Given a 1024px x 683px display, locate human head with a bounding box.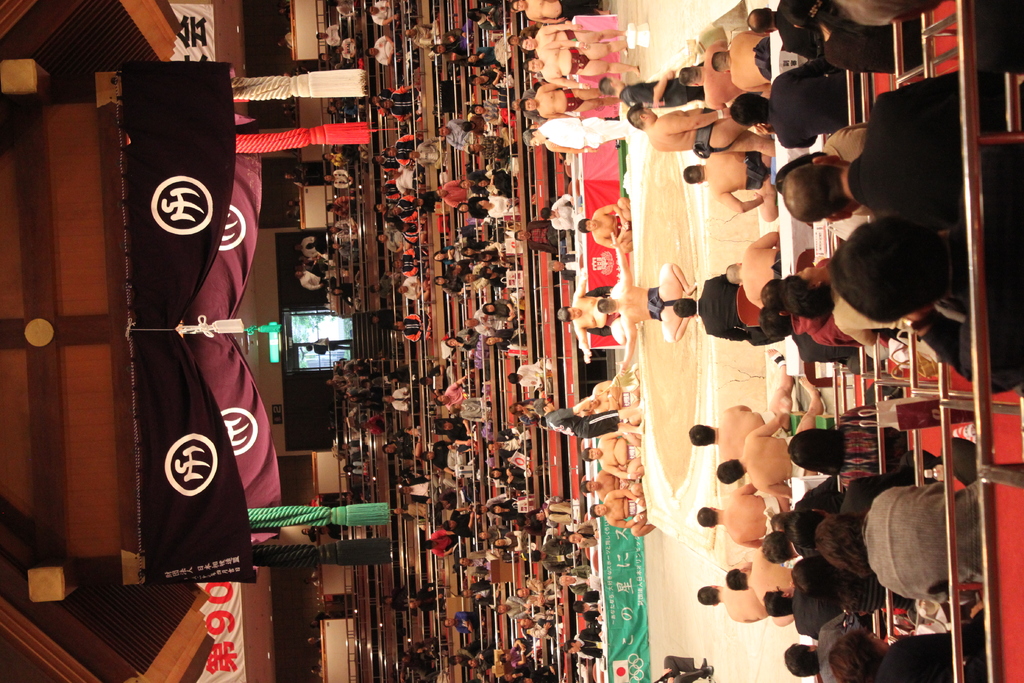
Located: {"left": 579, "top": 396, "right": 600, "bottom": 411}.
